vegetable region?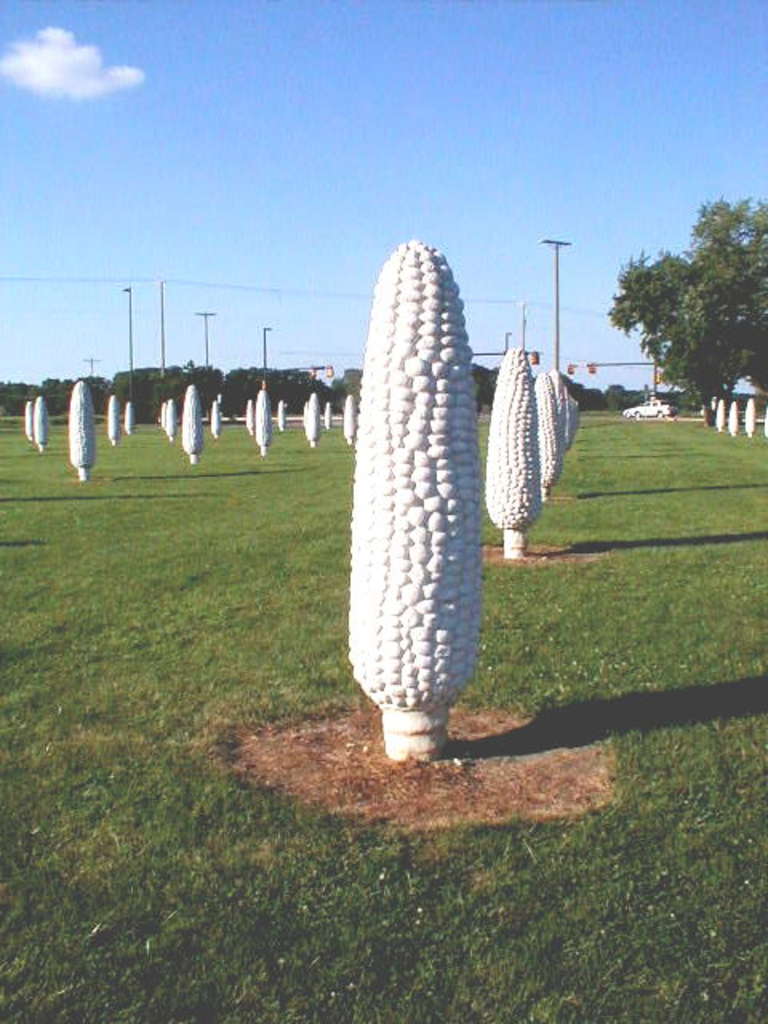
338 398 347 450
